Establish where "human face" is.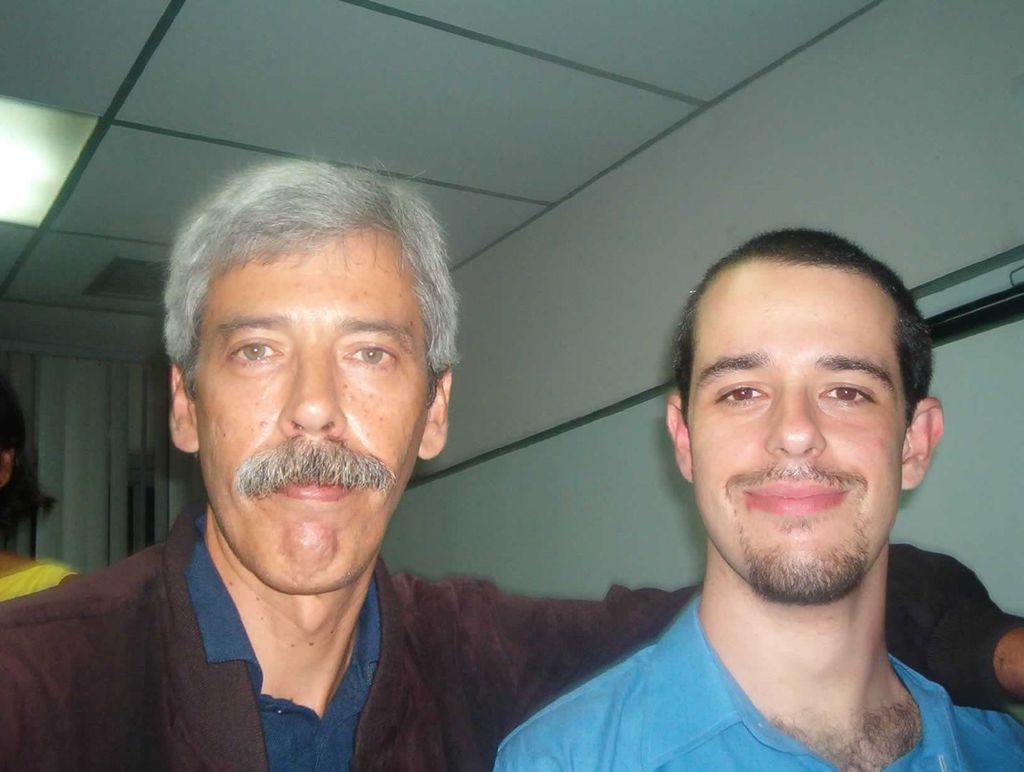
Established at bbox(678, 257, 904, 605).
